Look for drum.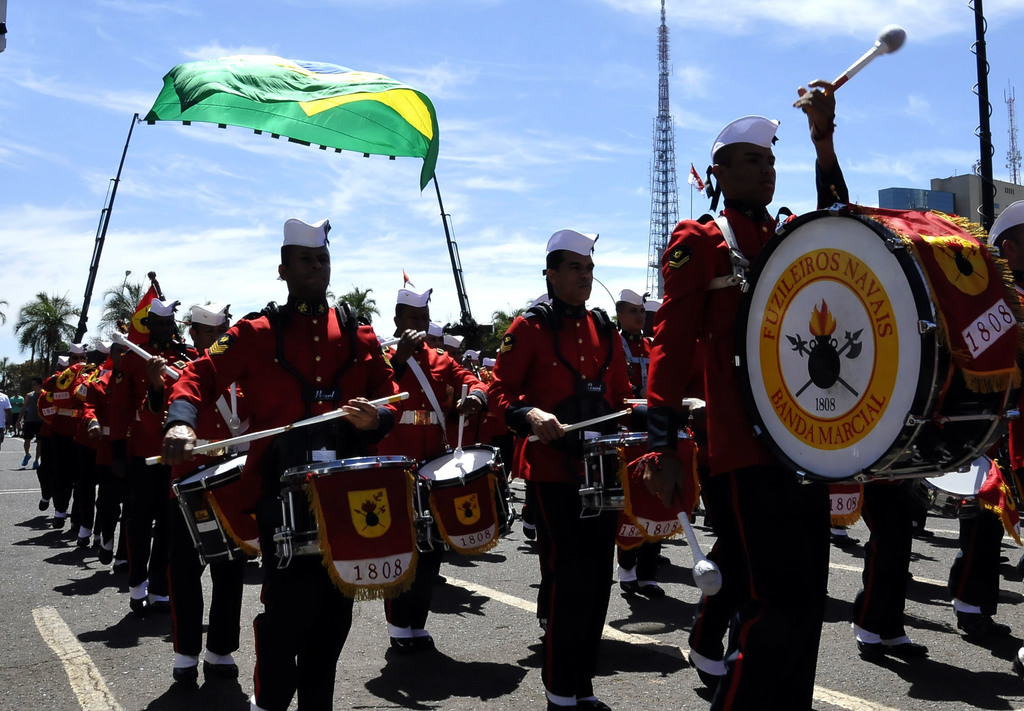
Found: {"left": 276, "top": 457, "right": 415, "bottom": 571}.
